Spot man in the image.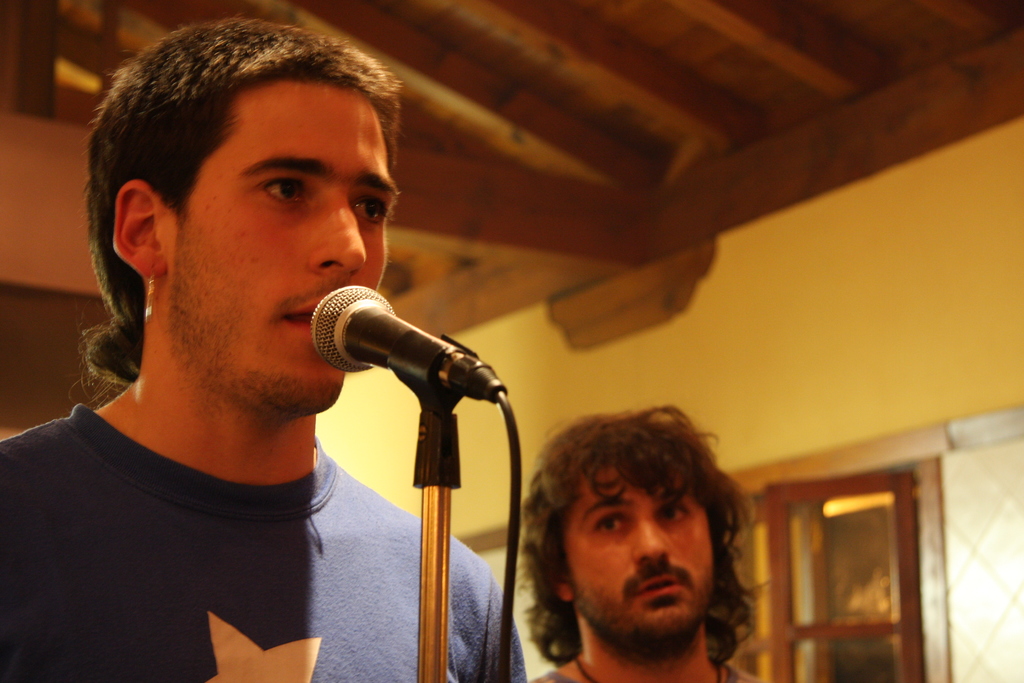
man found at rect(531, 415, 808, 682).
